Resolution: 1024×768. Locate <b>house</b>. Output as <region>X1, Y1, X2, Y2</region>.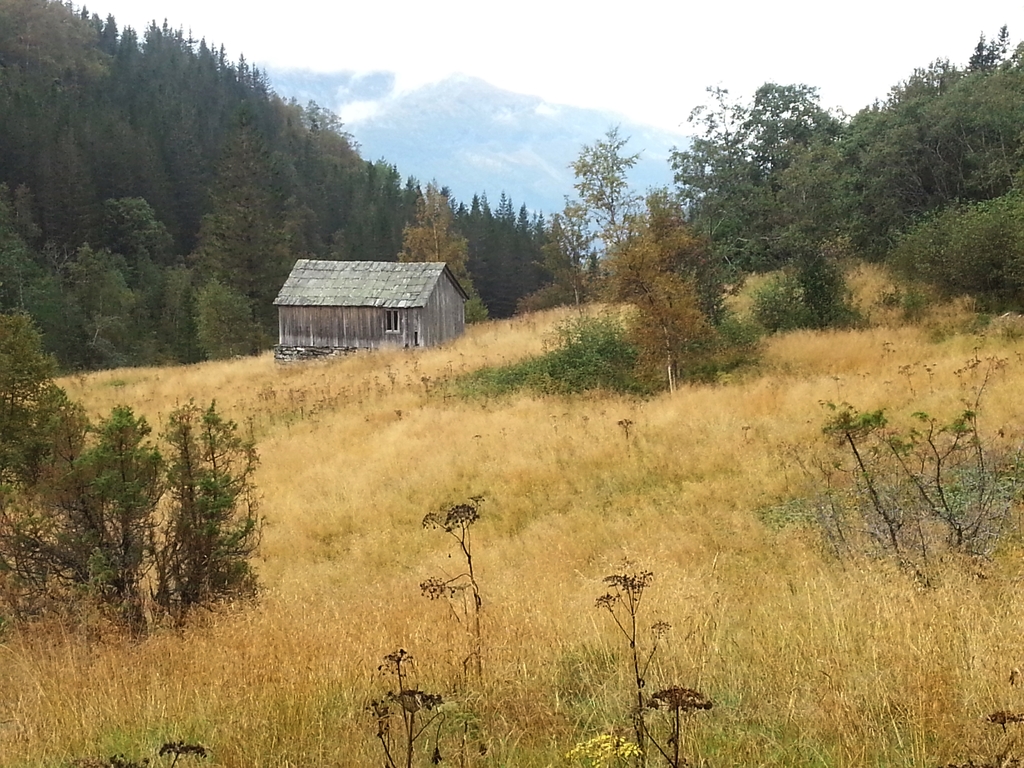
<region>272, 259, 469, 370</region>.
